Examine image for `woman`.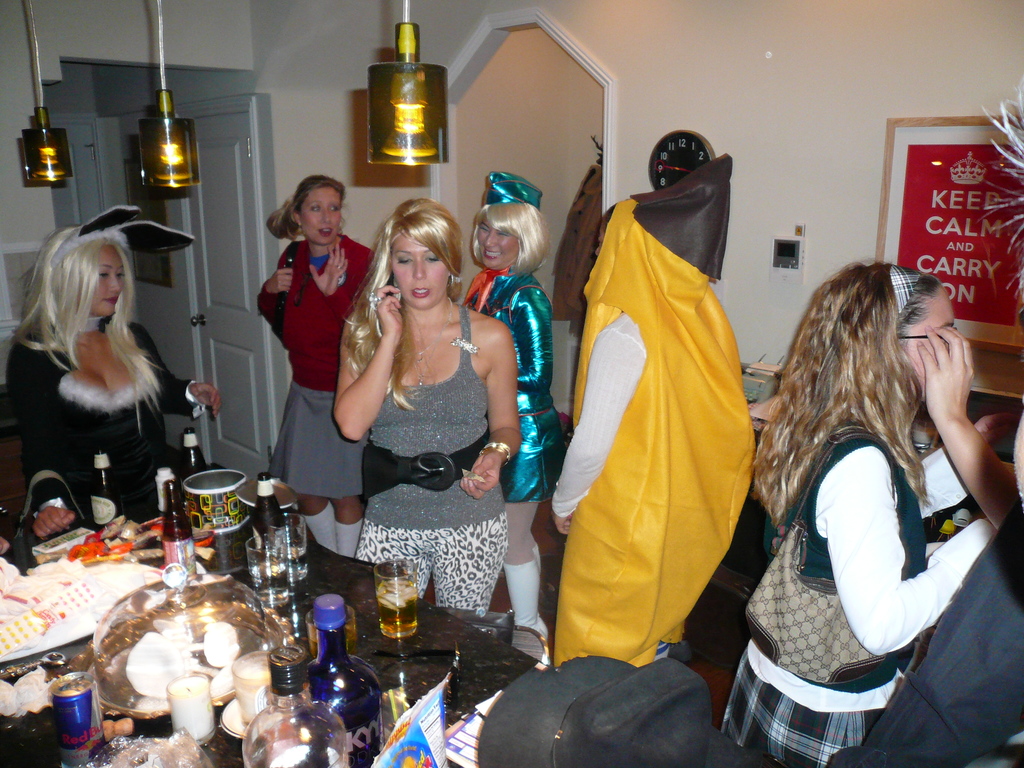
Examination result: (x1=16, y1=207, x2=187, y2=570).
